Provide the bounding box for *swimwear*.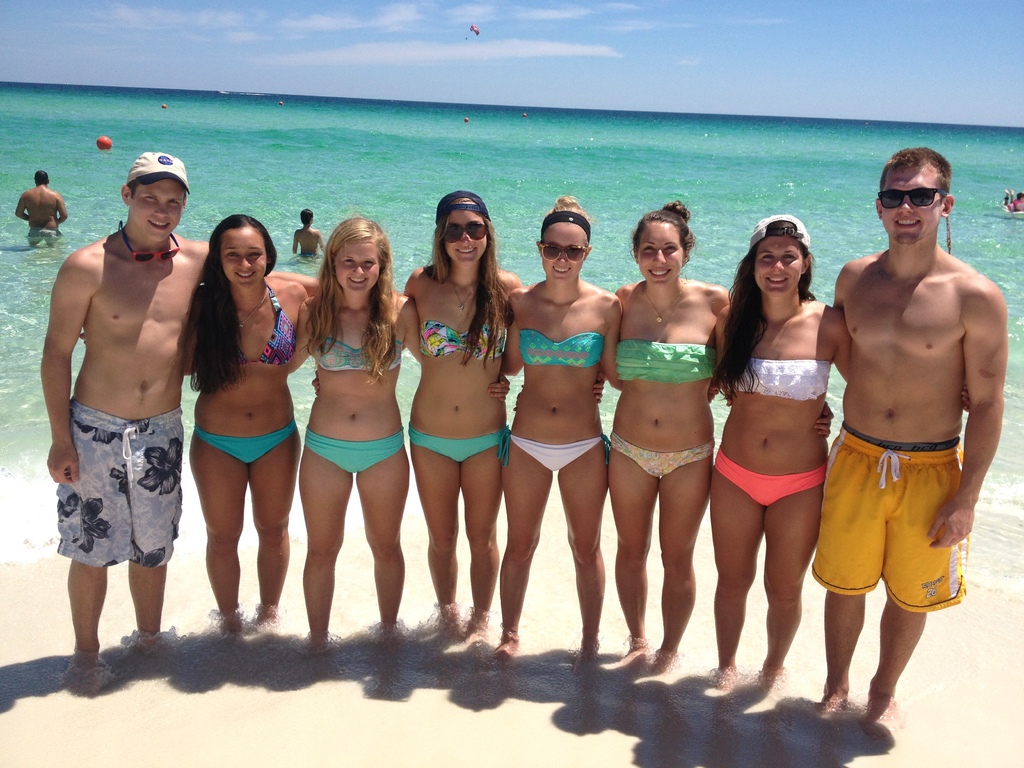
select_region(234, 281, 301, 369).
